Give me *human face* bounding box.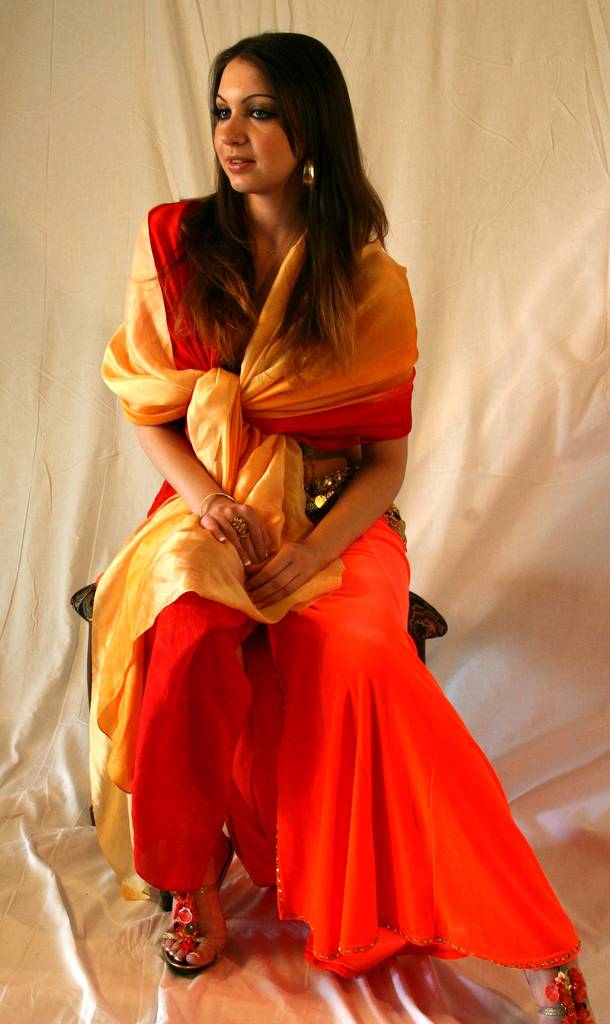
<box>216,54,305,192</box>.
